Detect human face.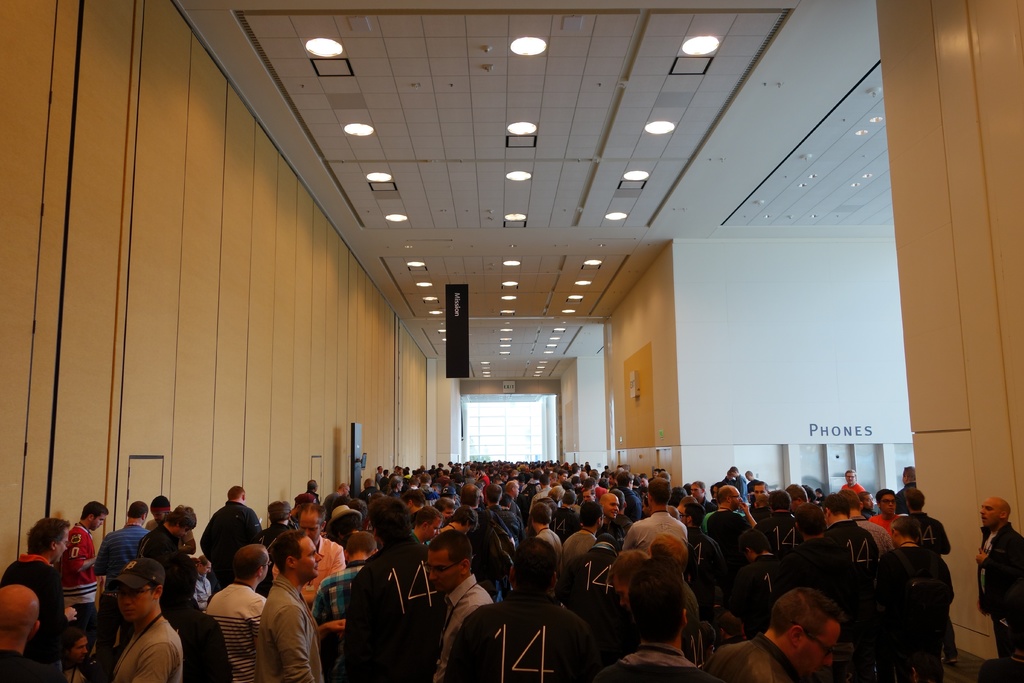
Detected at box=[979, 500, 1003, 527].
